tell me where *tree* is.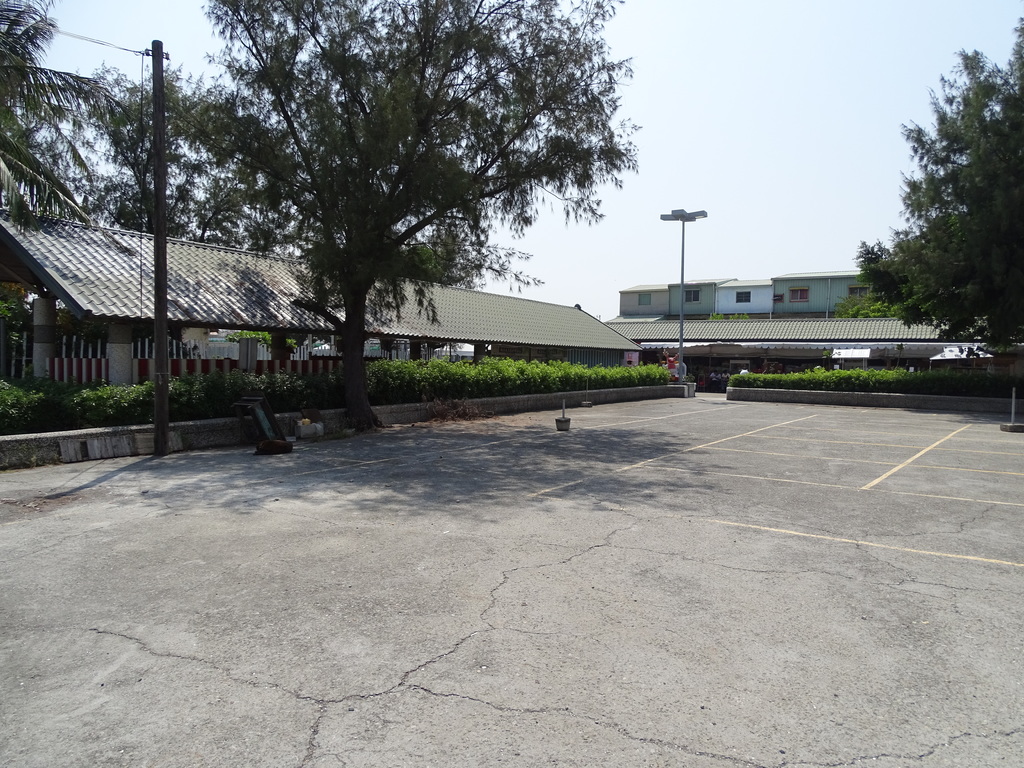
*tree* is at [0, 280, 70, 335].
